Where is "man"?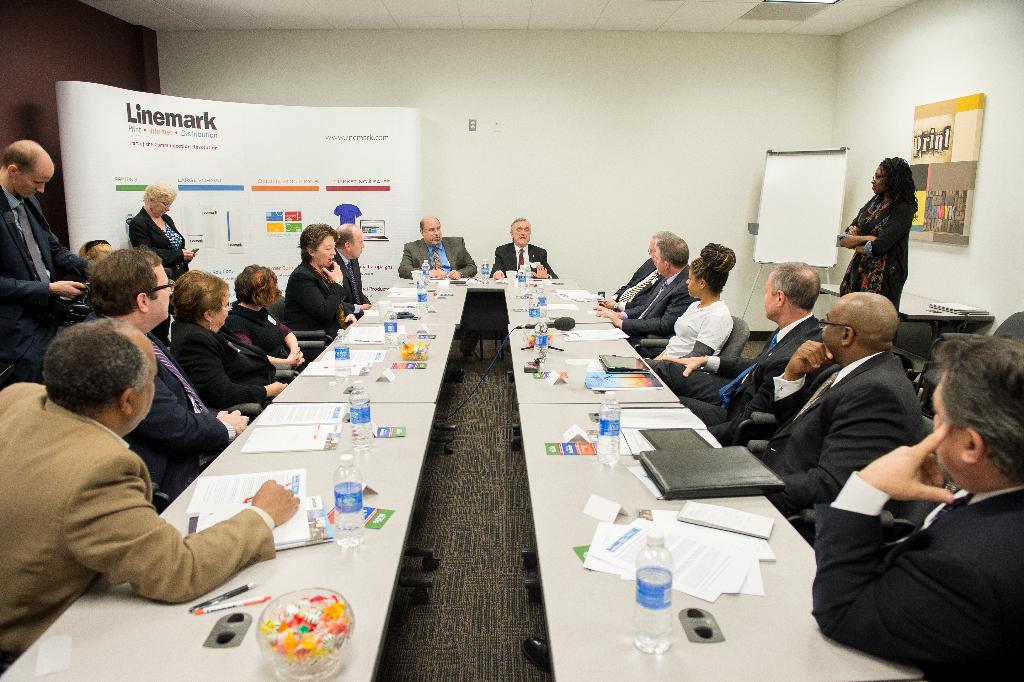
<bbox>397, 213, 477, 364</bbox>.
